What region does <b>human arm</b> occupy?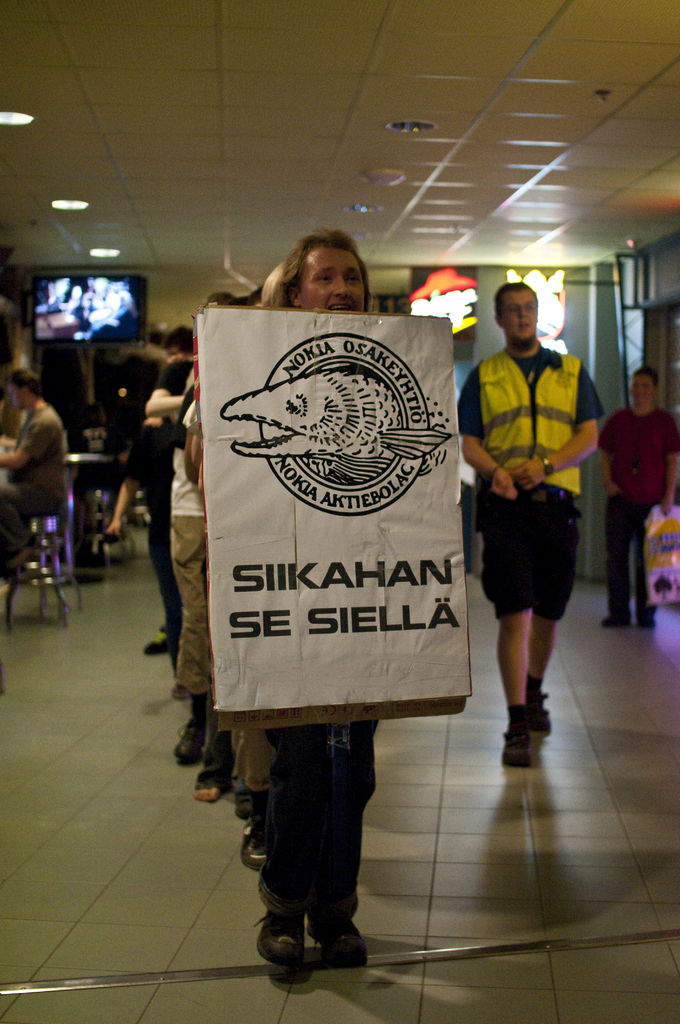
rect(601, 422, 613, 495).
